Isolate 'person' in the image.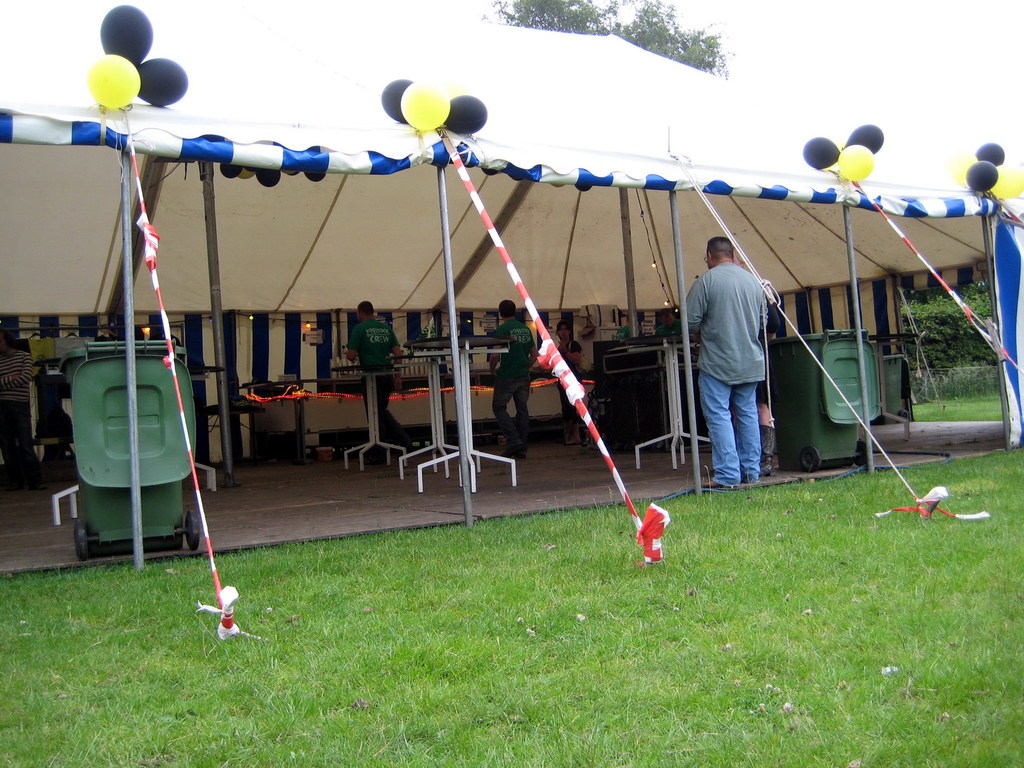
Isolated region: [x1=484, y1=297, x2=539, y2=458].
